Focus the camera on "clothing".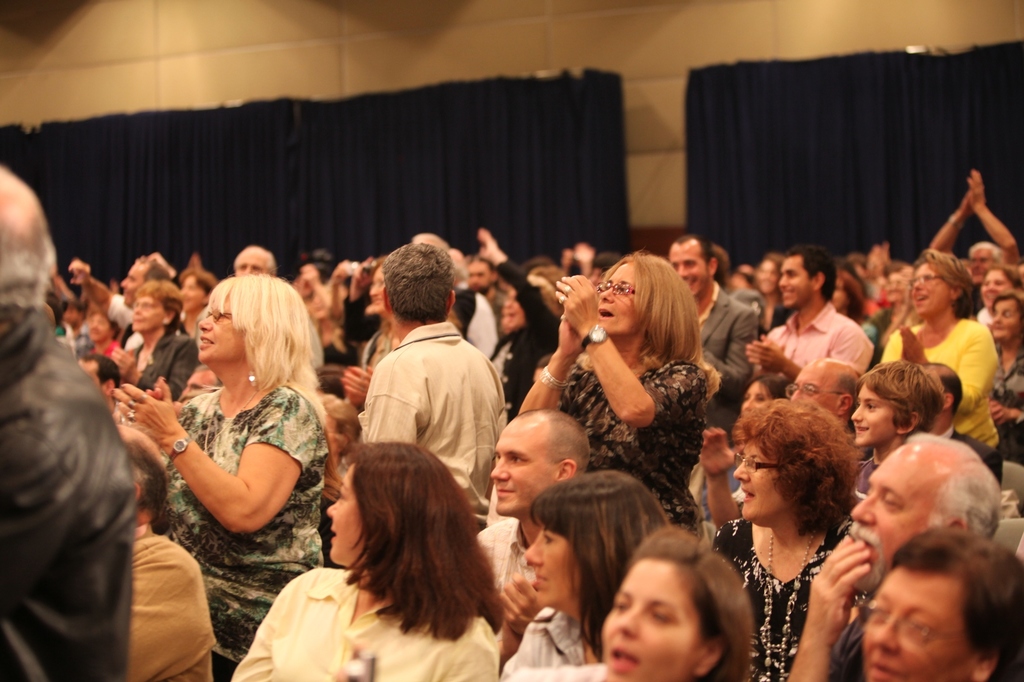
Focus region: bbox=[886, 316, 1004, 447].
